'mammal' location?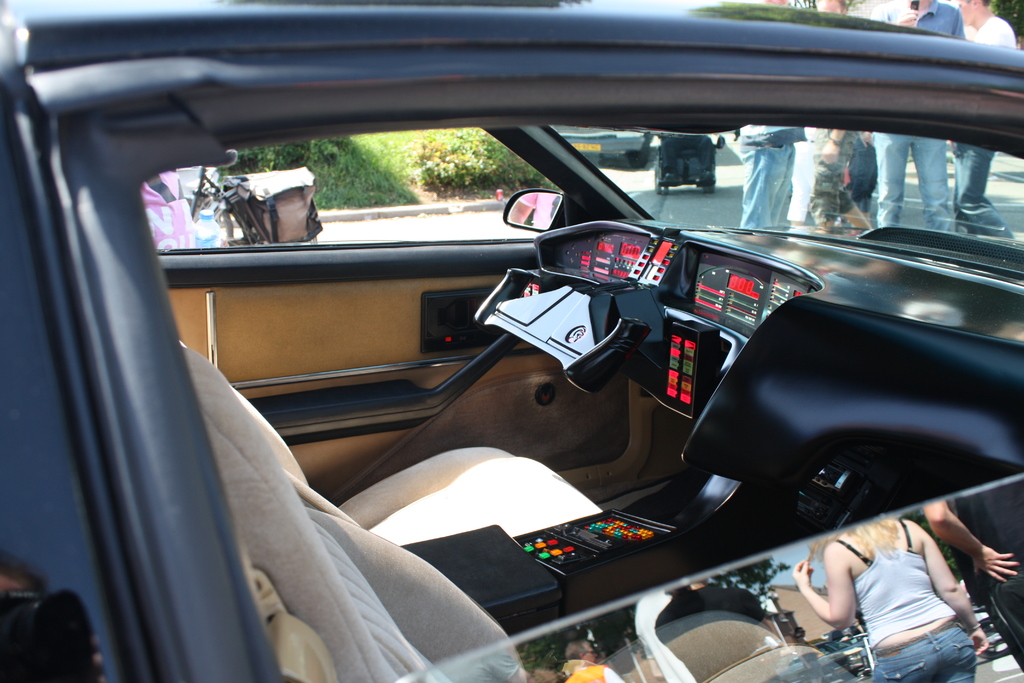
(x1=956, y1=0, x2=1023, y2=239)
